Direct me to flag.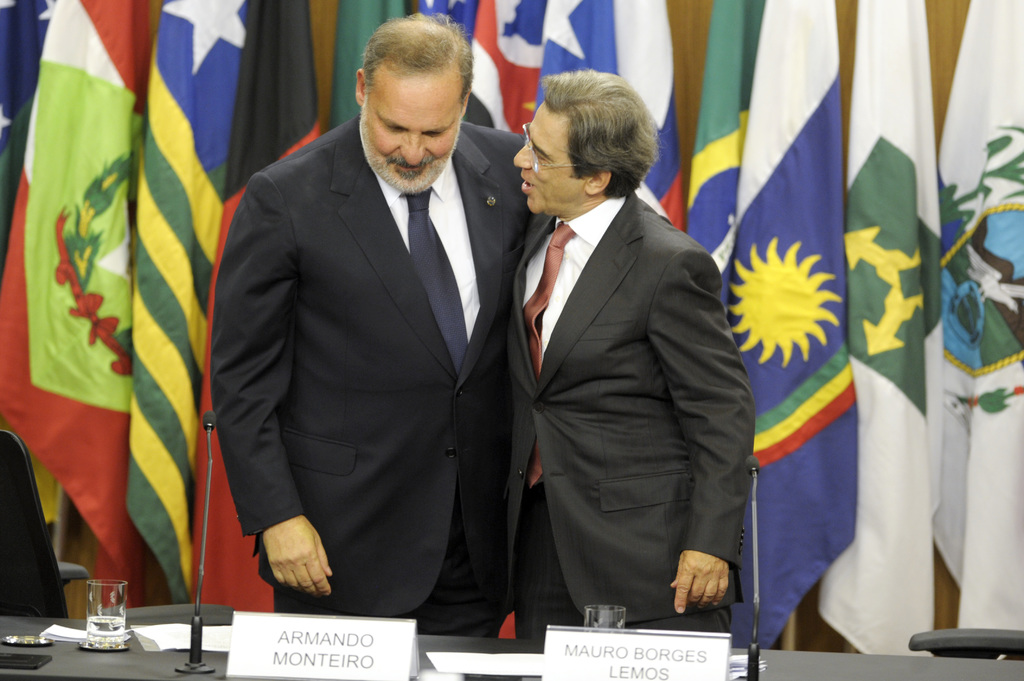
Direction: (812,0,938,666).
